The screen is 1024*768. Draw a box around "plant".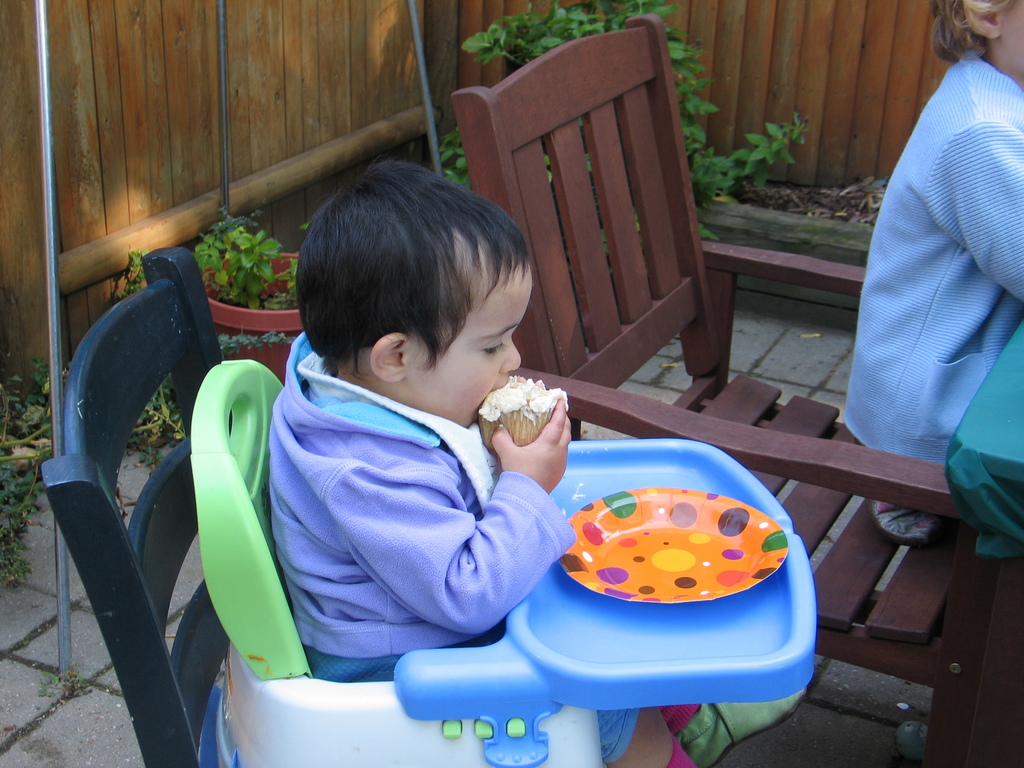
left=134, top=247, right=186, bottom=464.
